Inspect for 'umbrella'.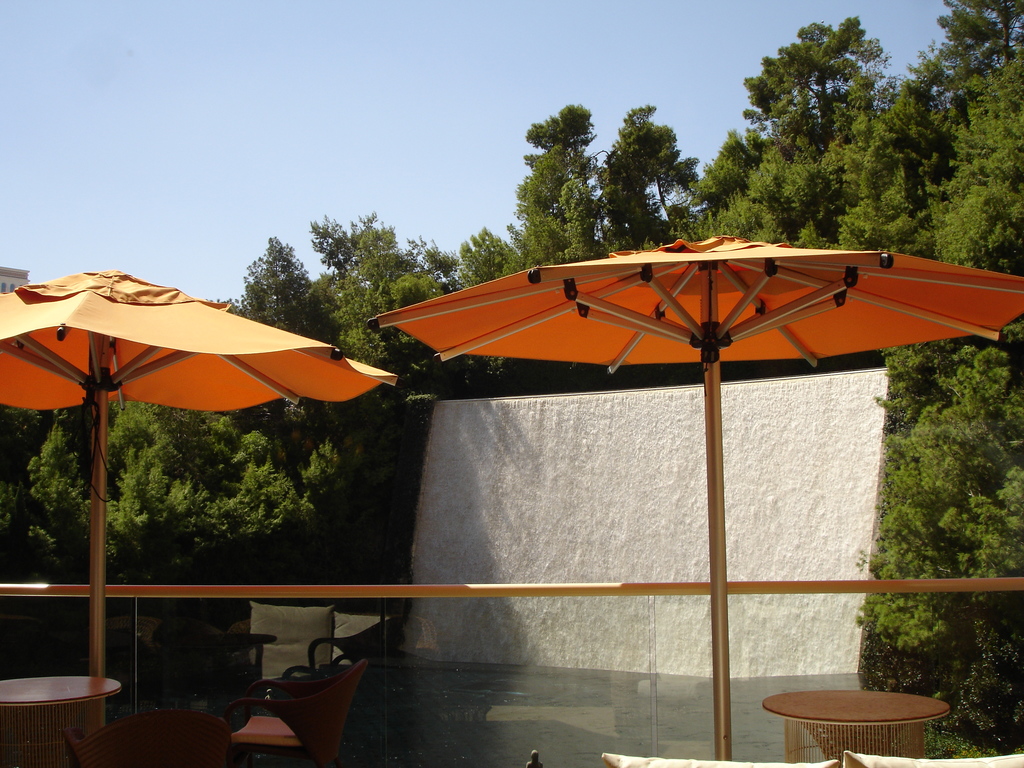
Inspection: bbox(371, 233, 1023, 762).
